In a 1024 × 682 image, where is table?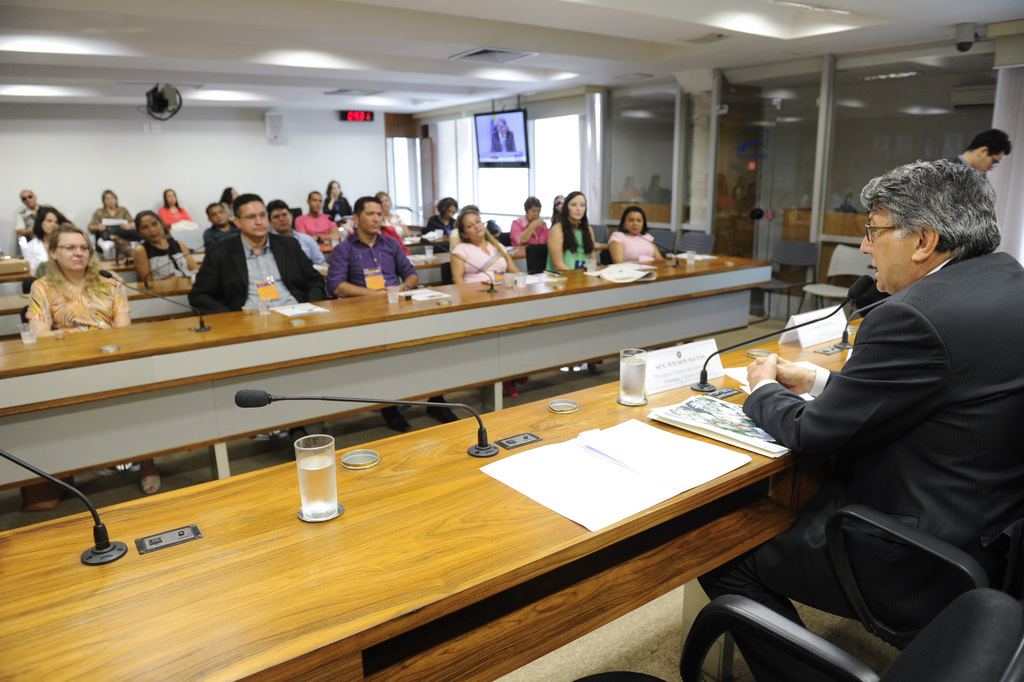
bbox=(0, 245, 777, 491).
